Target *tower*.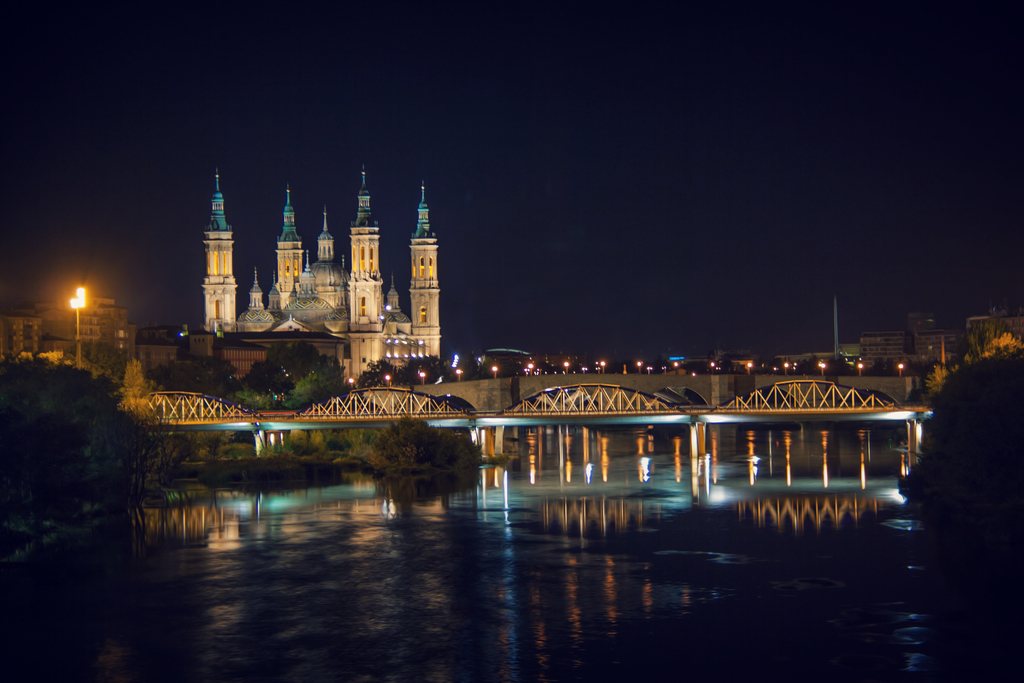
Target region: locate(410, 177, 444, 357).
